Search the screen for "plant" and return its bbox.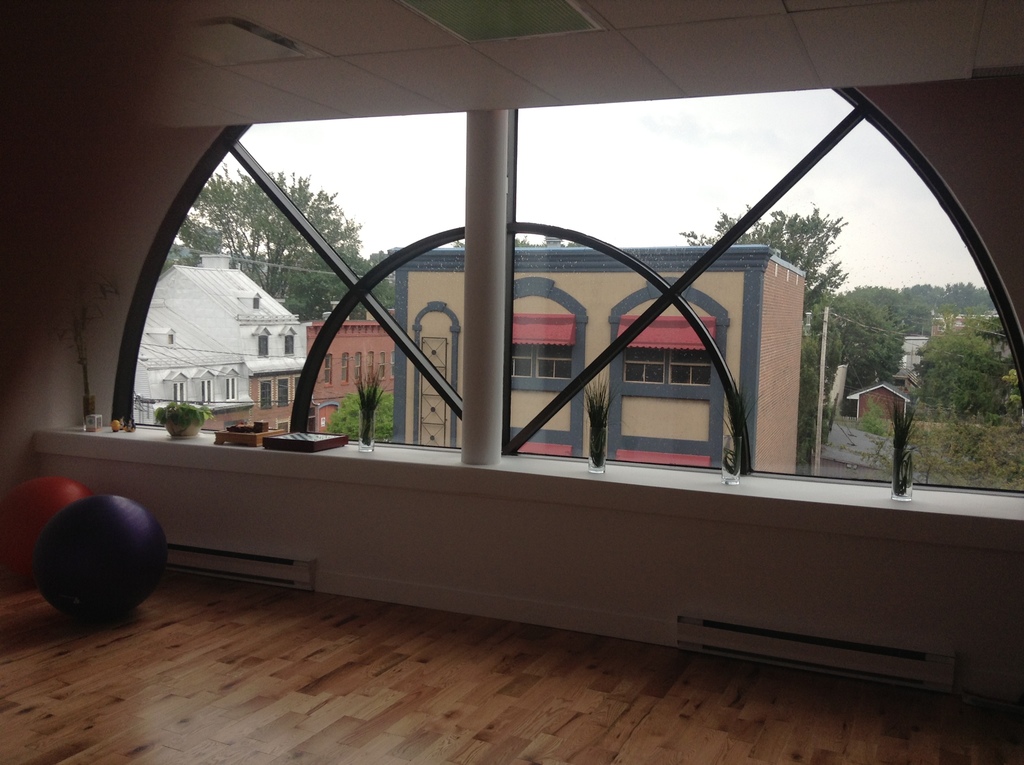
Found: rect(586, 380, 619, 472).
